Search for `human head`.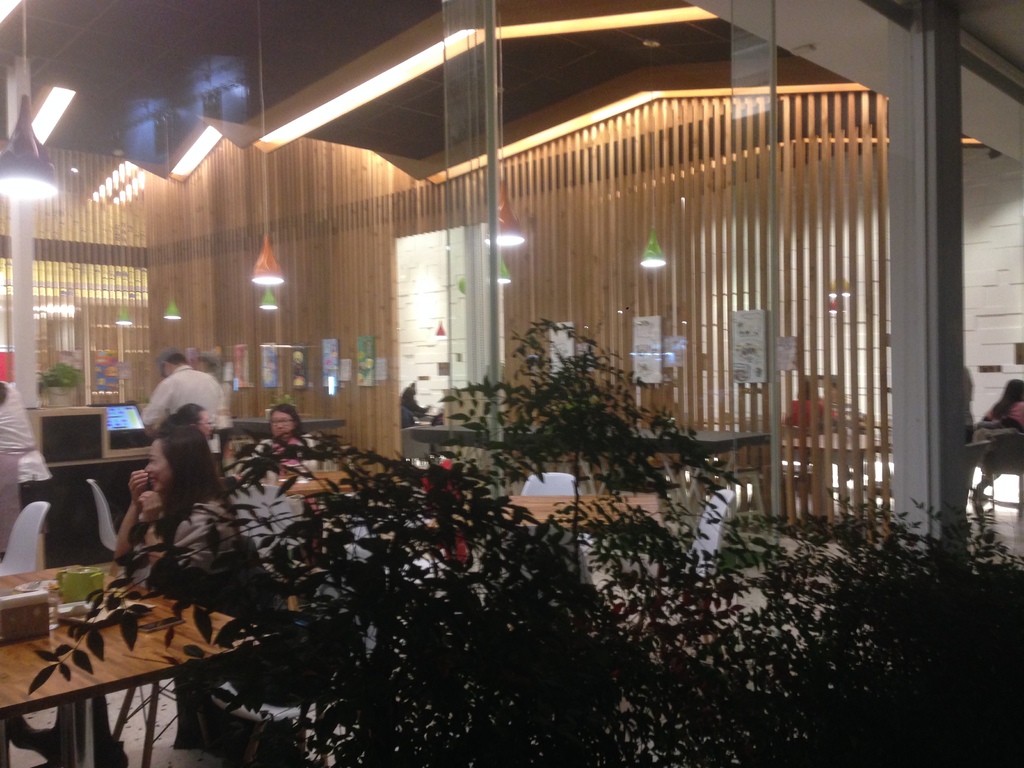
Found at rect(145, 421, 211, 496).
